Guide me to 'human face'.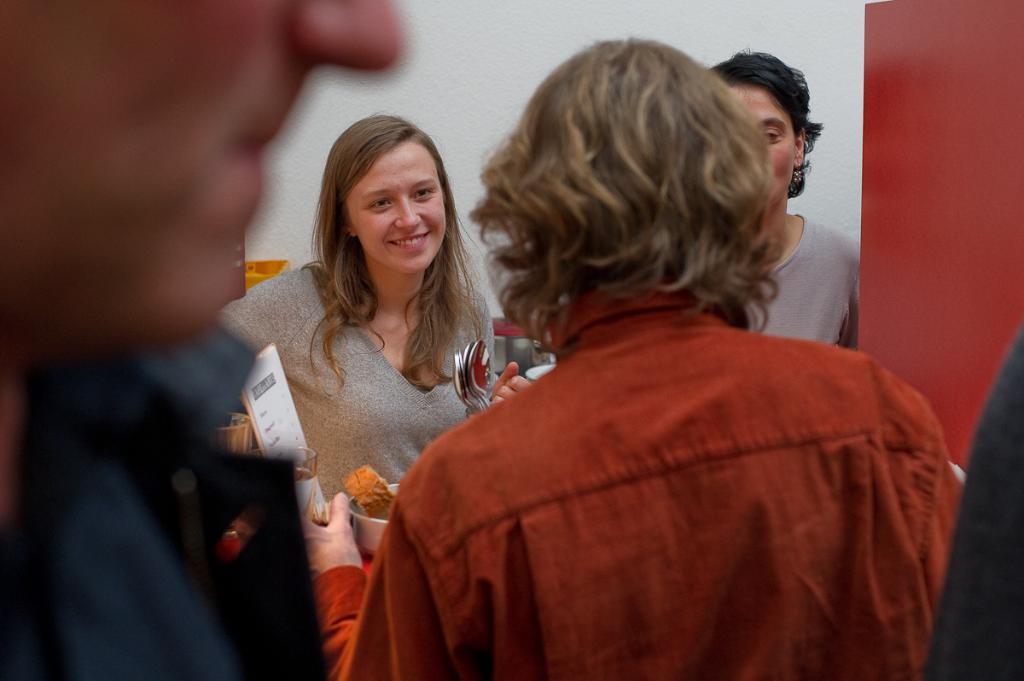
Guidance: box(719, 73, 800, 202).
